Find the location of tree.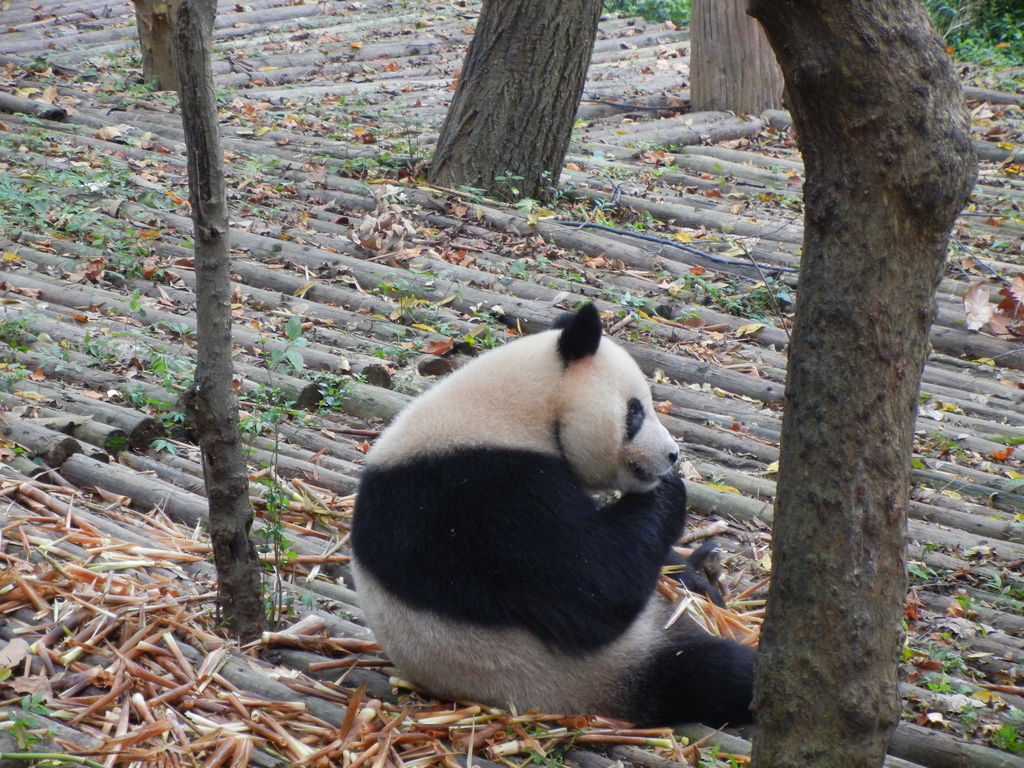
Location: left=747, top=0, right=981, bottom=767.
